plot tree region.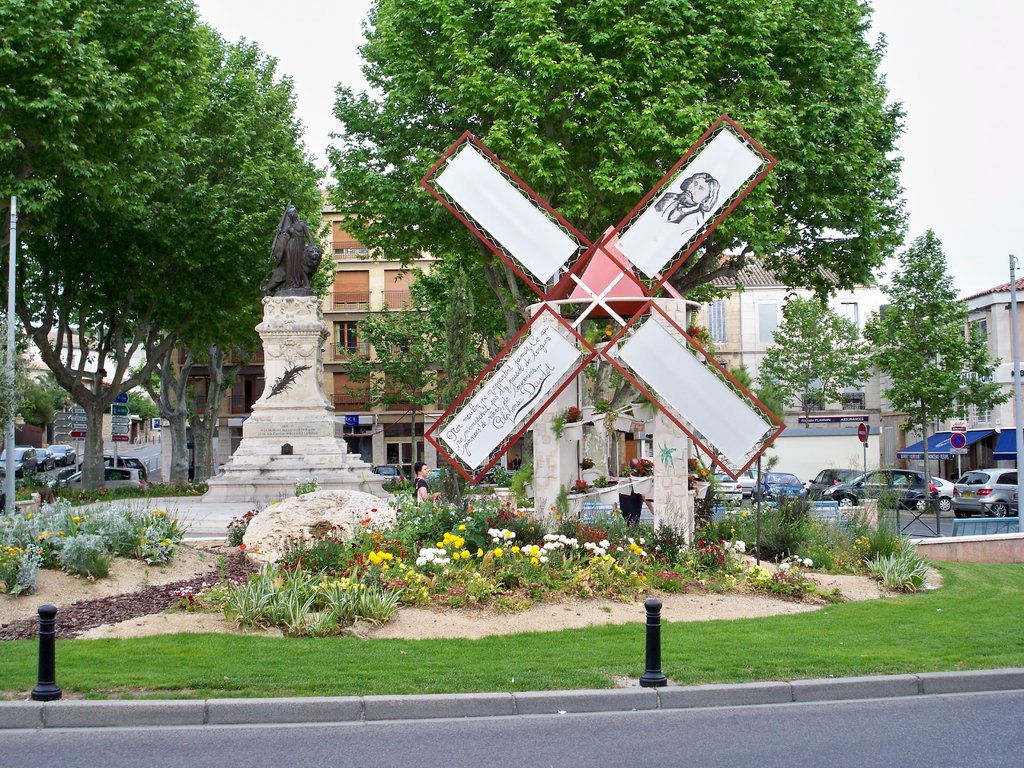
Plotted at select_region(819, 181, 995, 483).
